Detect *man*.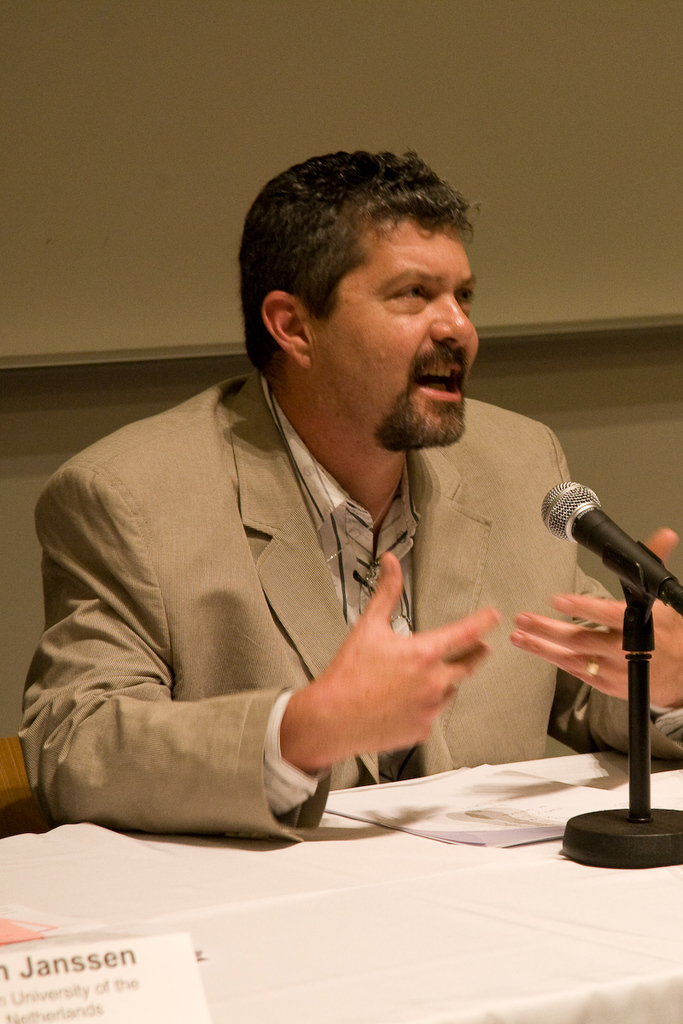
Detected at locate(52, 159, 657, 867).
